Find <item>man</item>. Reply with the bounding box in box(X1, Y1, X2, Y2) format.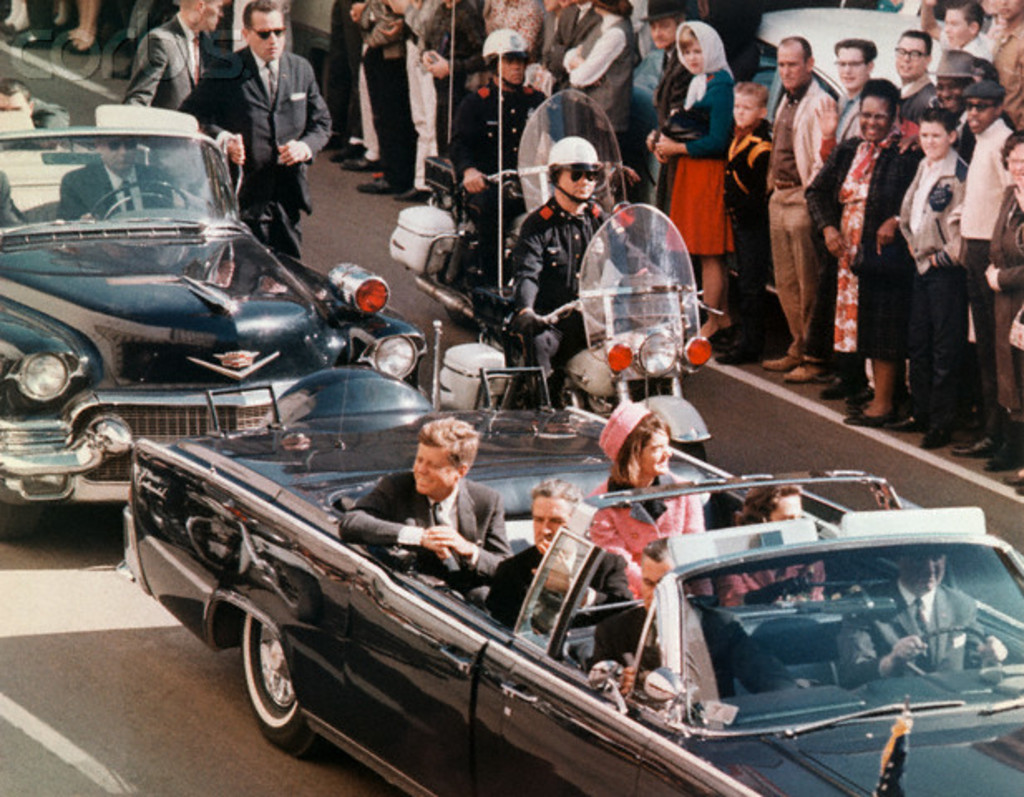
box(56, 131, 189, 226).
